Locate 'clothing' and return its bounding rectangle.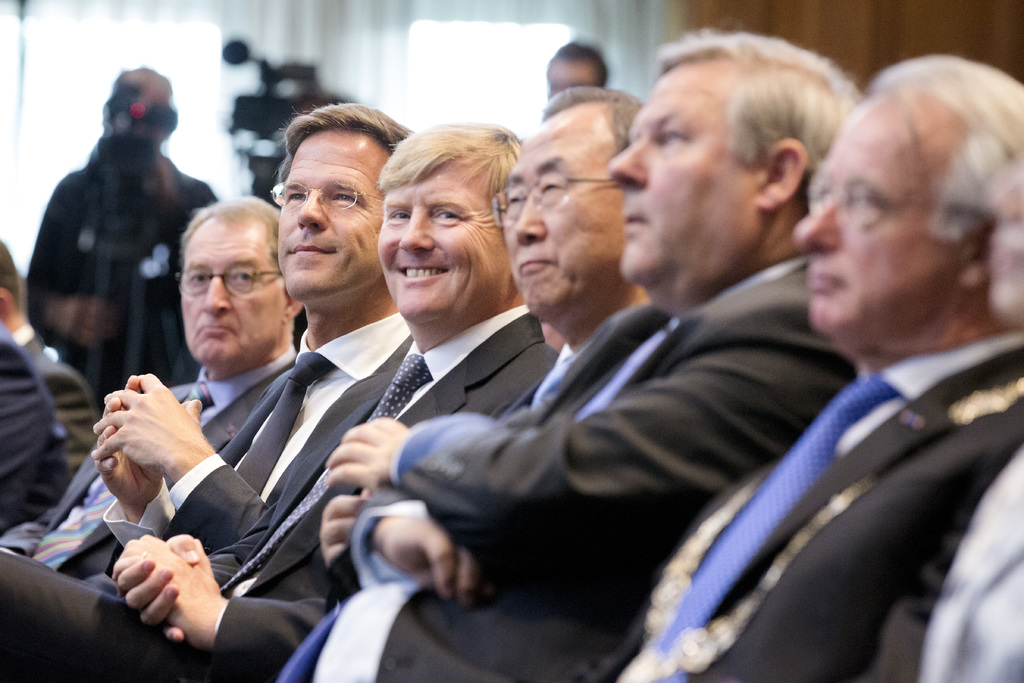
box(26, 333, 98, 477).
